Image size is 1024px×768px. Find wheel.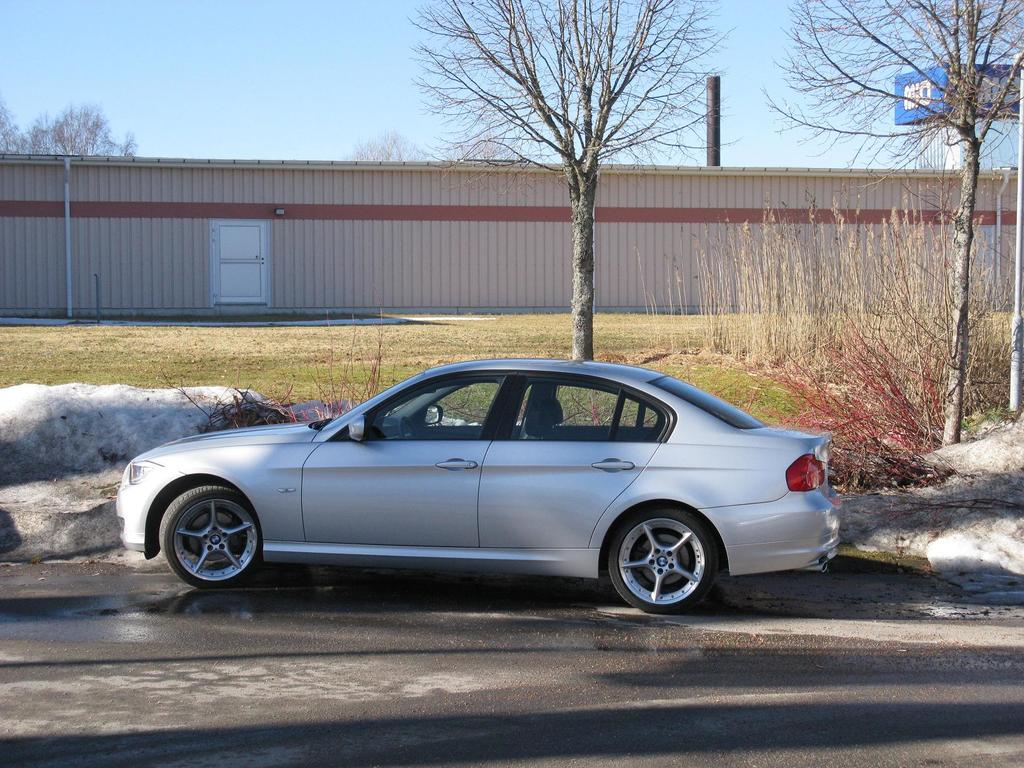
Rect(609, 501, 726, 616).
